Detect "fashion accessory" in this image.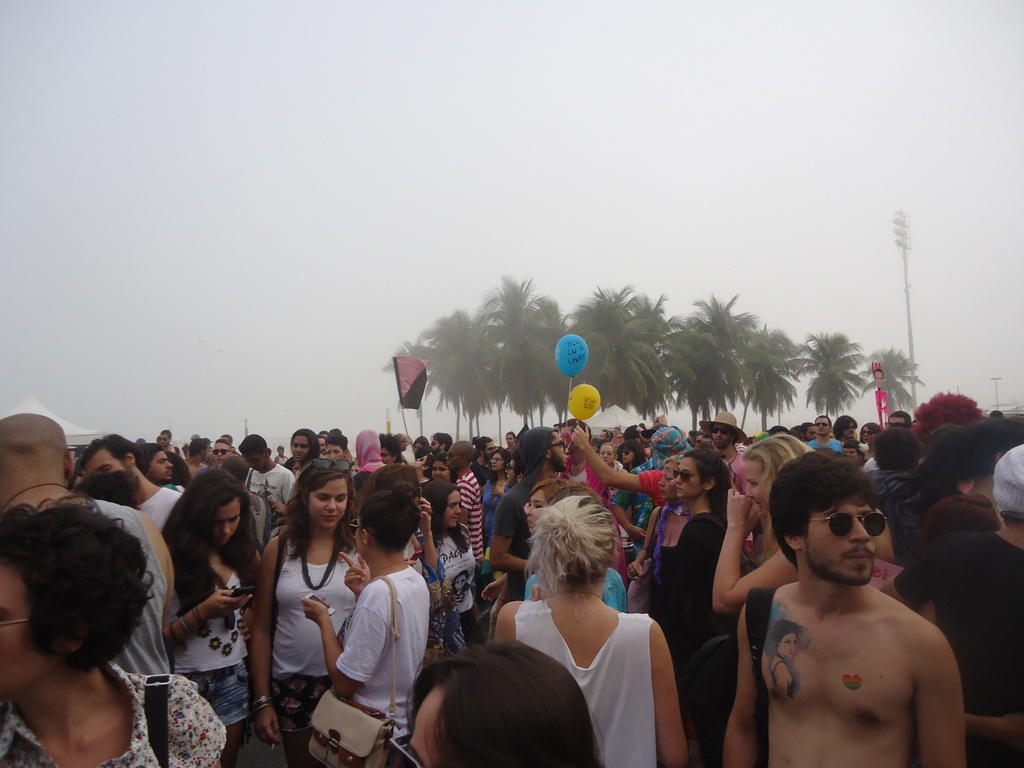
Detection: locate(146, 672, 170, 767).
